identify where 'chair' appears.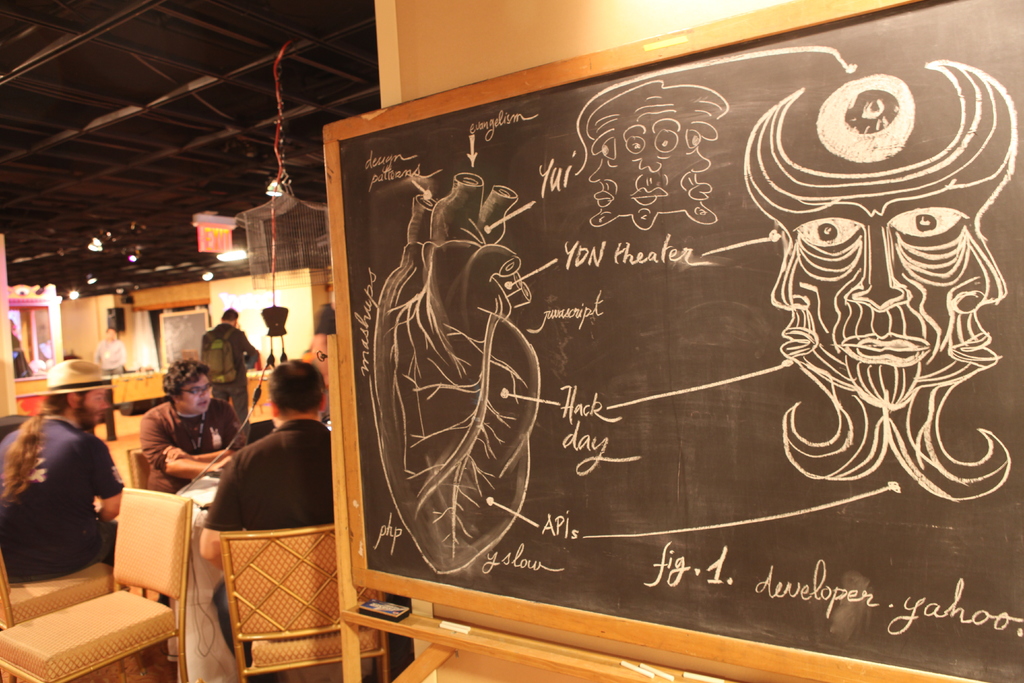
Appears at 0, 552, 135, 682.
